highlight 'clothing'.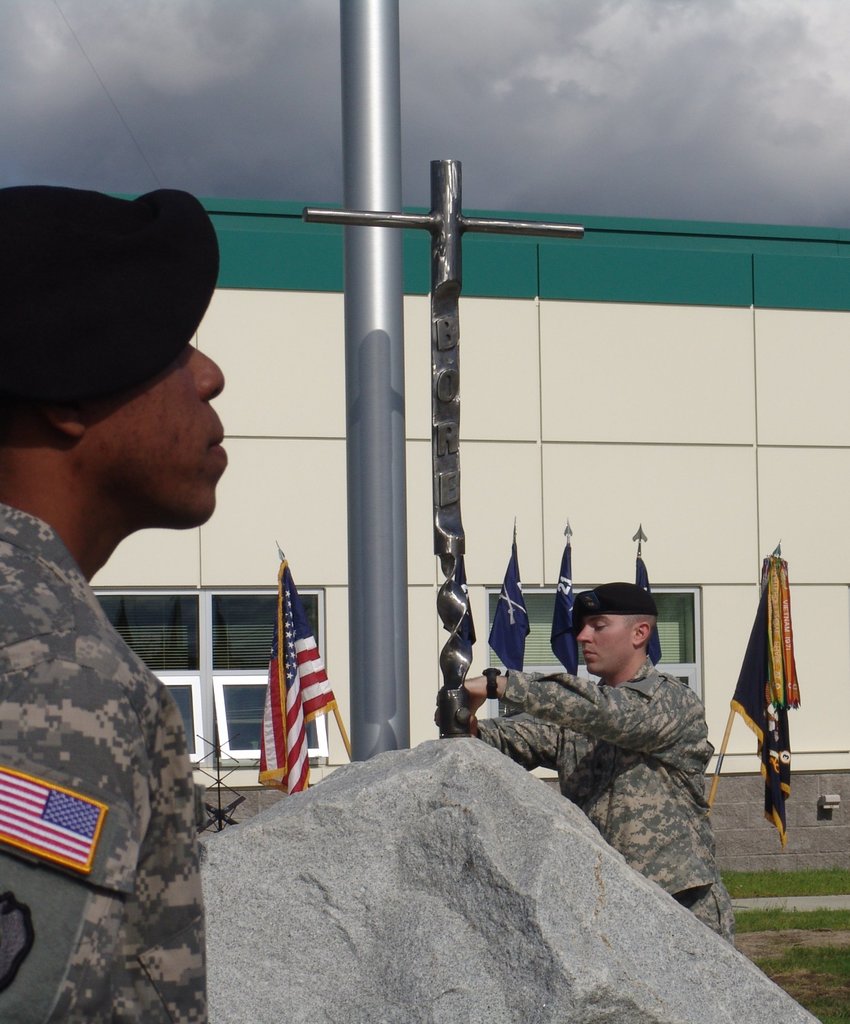
Highlighted region: 478:657:733:940.
